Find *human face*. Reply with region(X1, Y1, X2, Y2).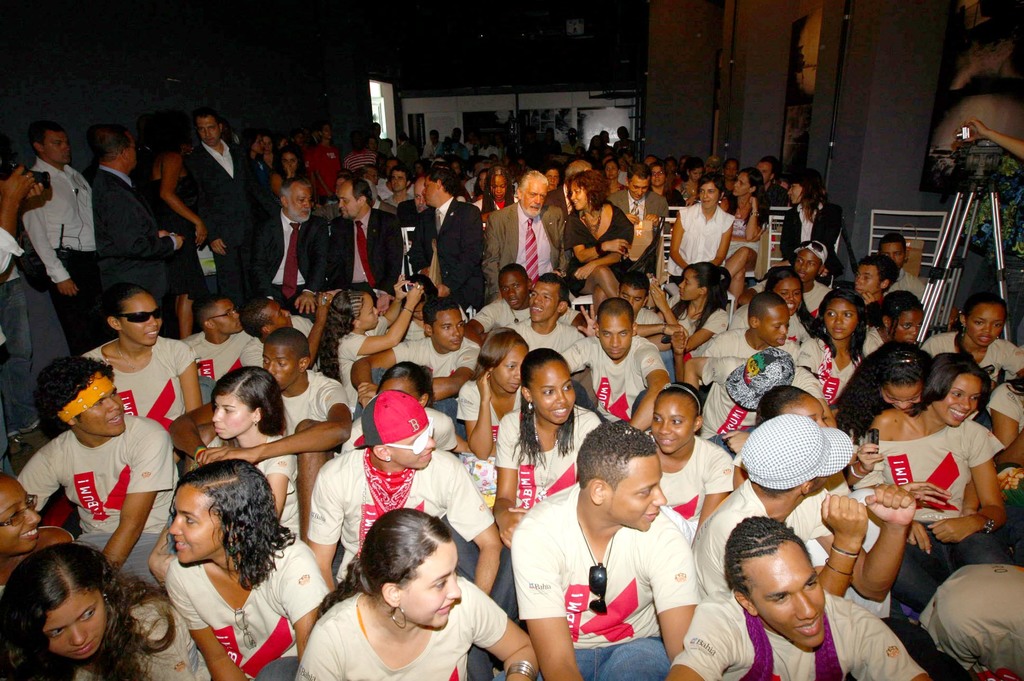
region(608, 457, 667, 529).
